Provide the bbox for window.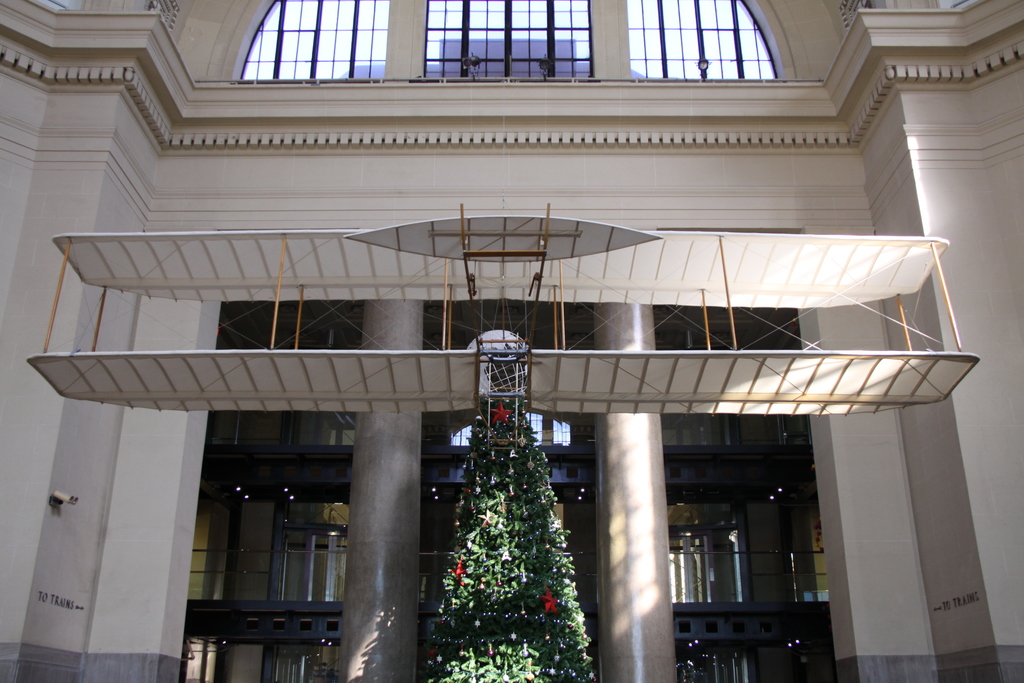
x1=626 y1=6 x2=813 y2=88.
